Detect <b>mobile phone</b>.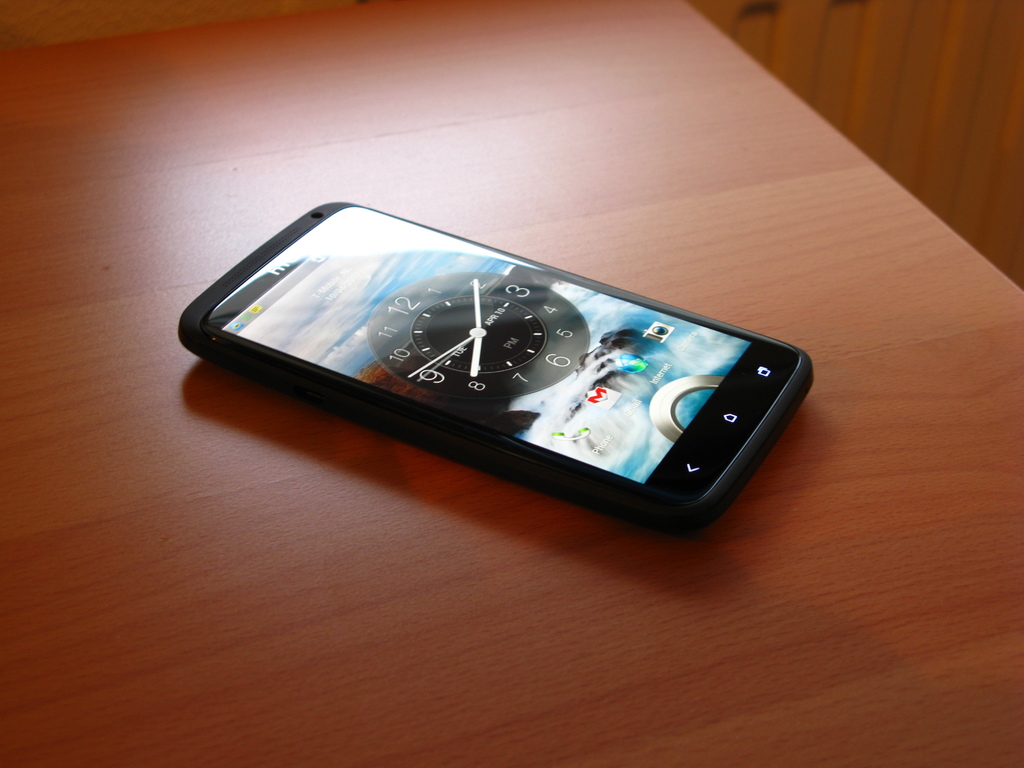
Detected at 197/202/808/516.
